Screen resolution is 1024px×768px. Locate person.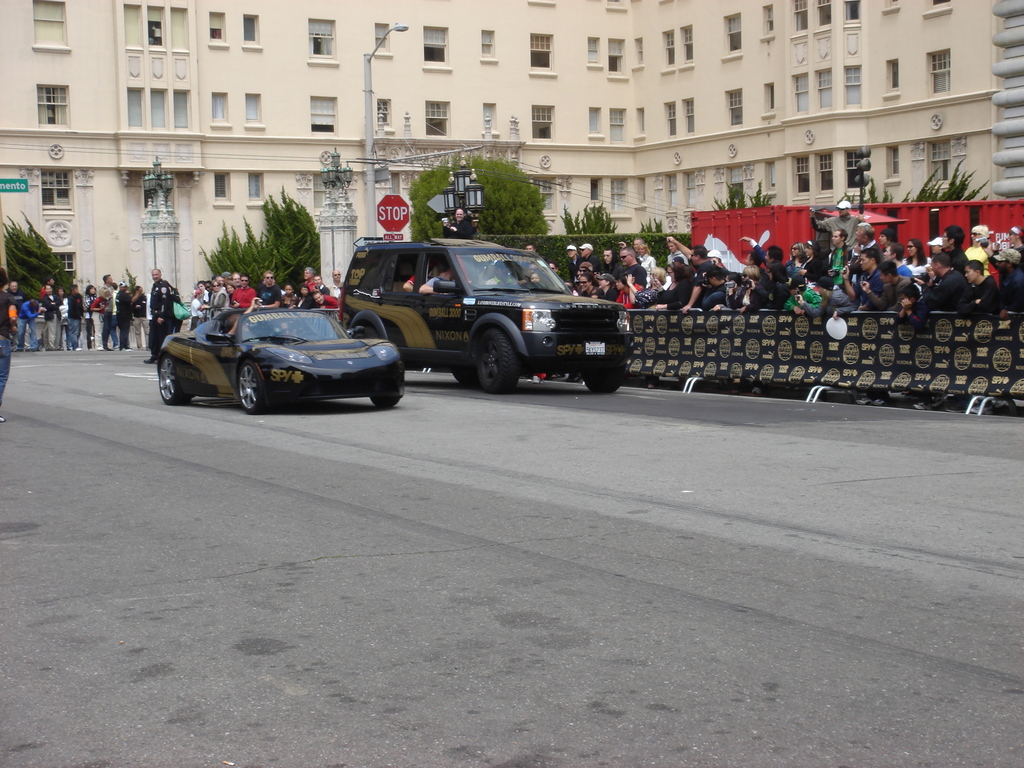
18,299,40,351.
